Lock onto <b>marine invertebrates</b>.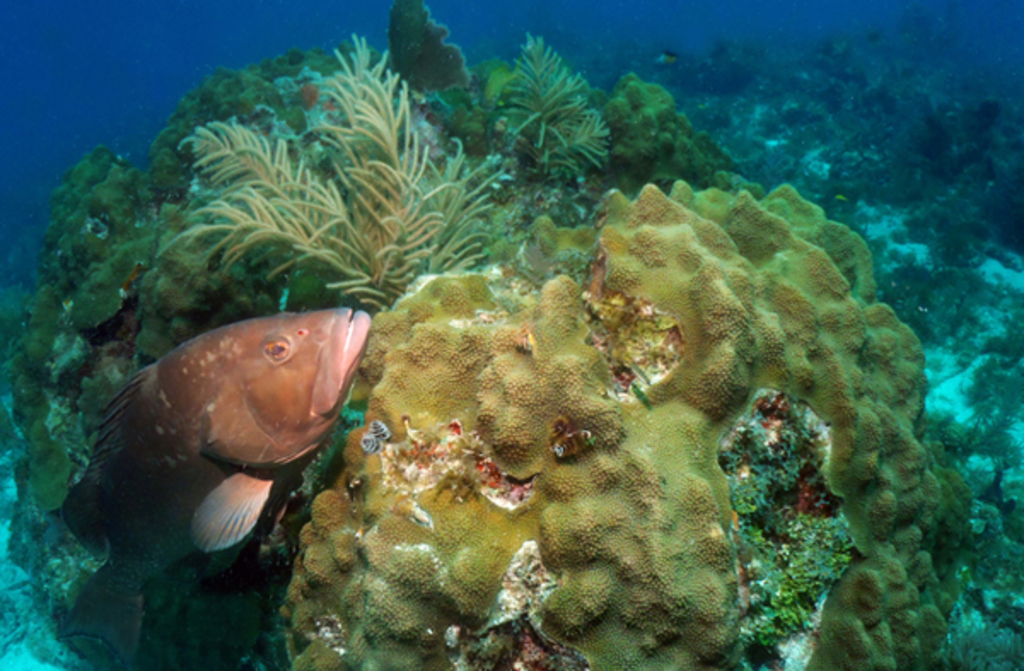
Locked: BBox(181, 24, 543, 297).
